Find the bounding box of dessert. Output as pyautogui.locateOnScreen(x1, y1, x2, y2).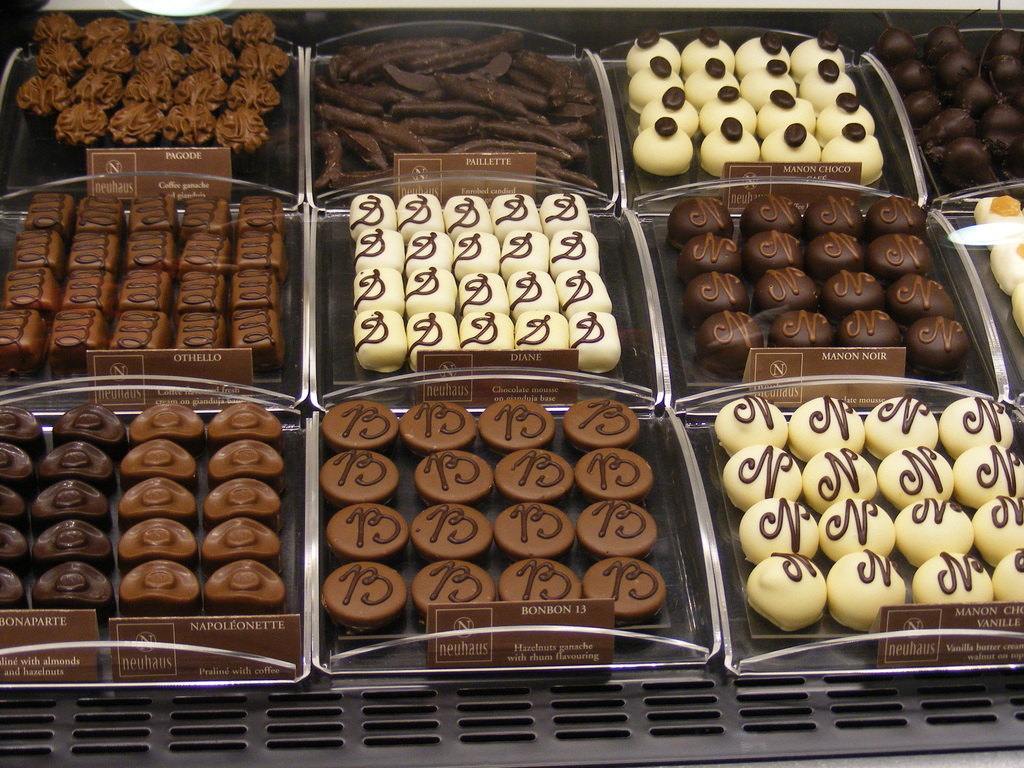
pyautogui.locateOnScreen(506, 275, 559, 316).
